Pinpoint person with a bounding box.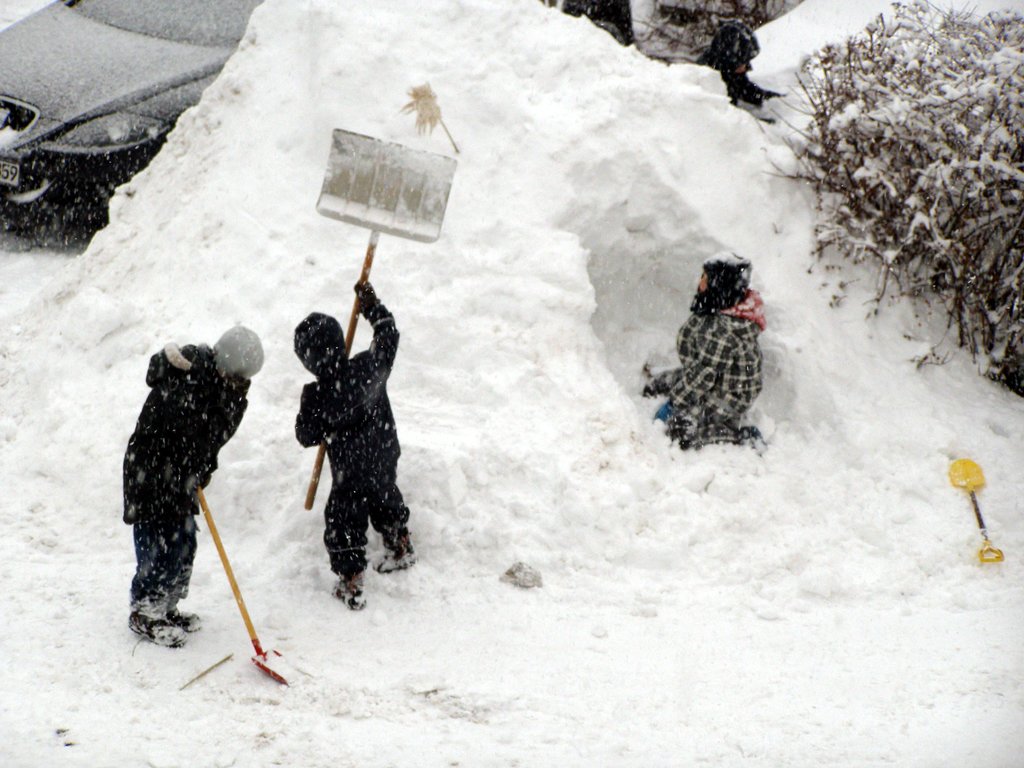
BBox(637, 253, 768, 452).
